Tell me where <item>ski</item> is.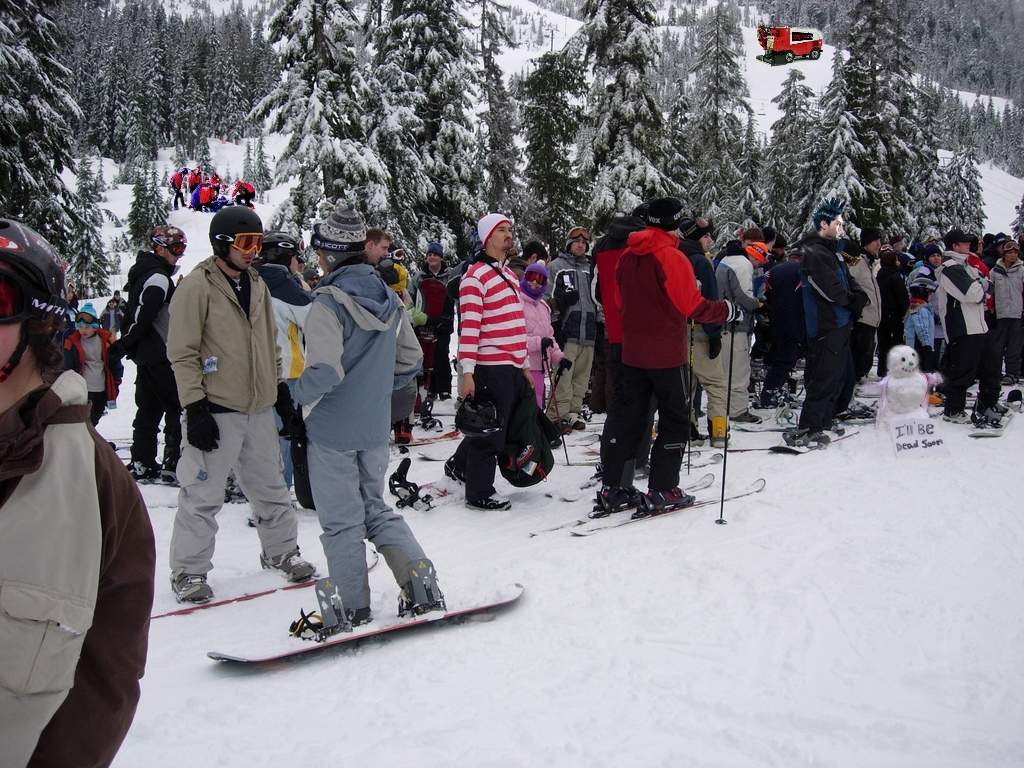
<item>ski</item> is at 971 410 1012 441.
